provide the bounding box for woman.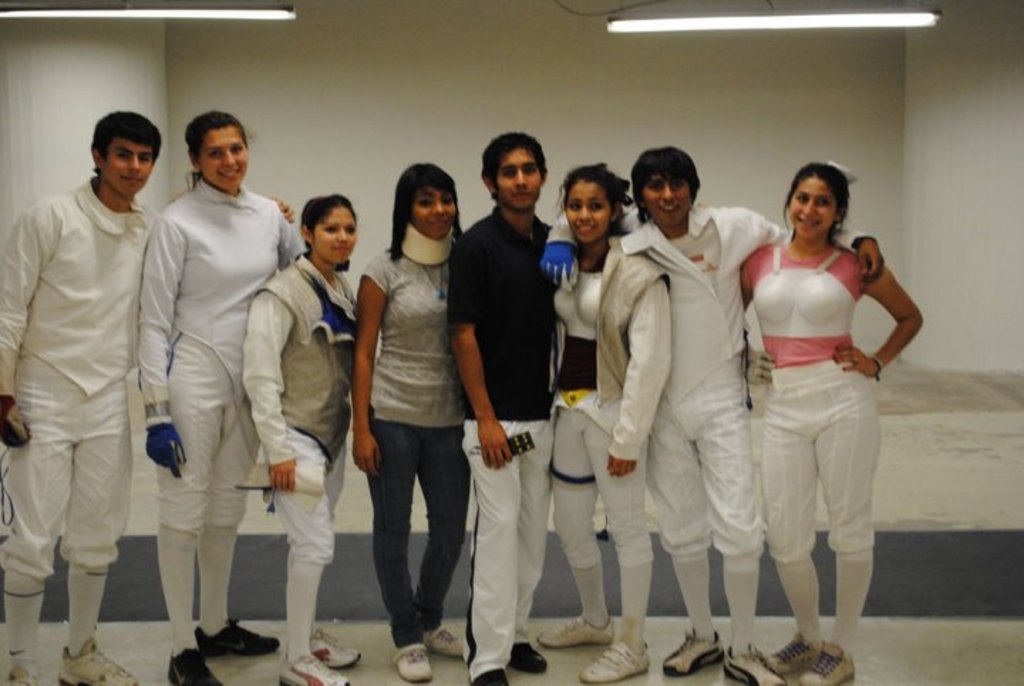
bbox(353, 165, 461, 682).
